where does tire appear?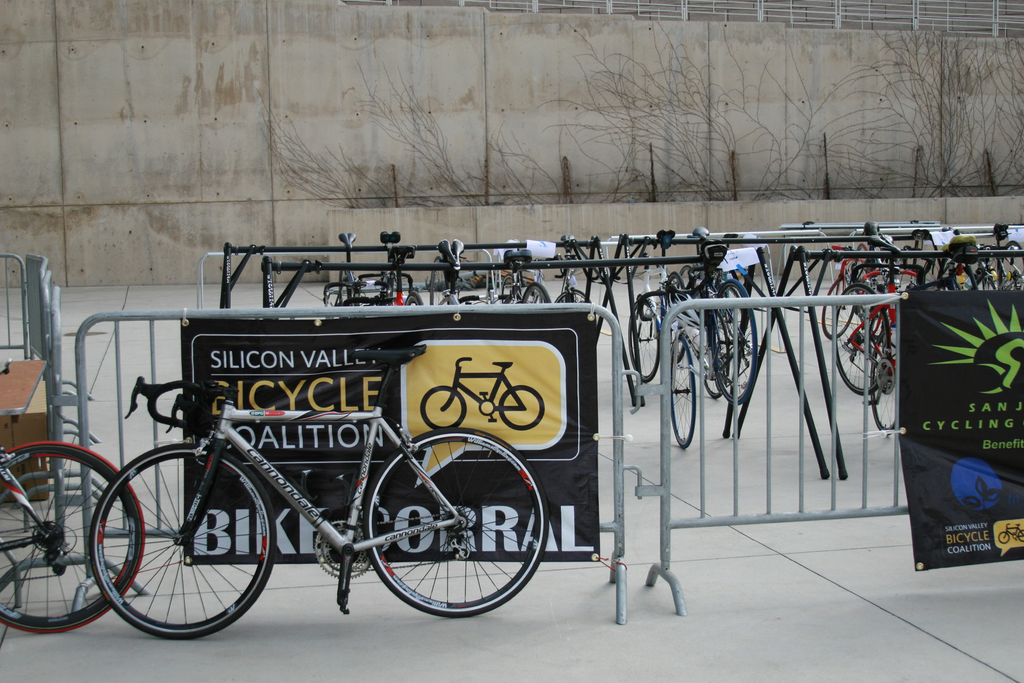
Appears at {"left": 0, "top": 440, "right": 141, "bottom": 635}.
